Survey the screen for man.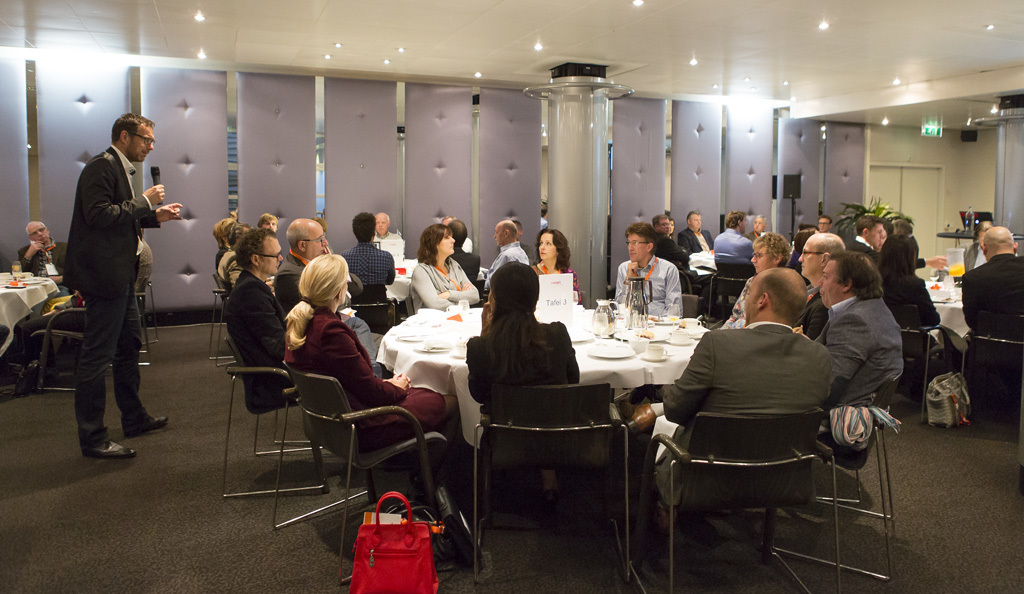
Survey found: box=[446, 221, 480, 288].
